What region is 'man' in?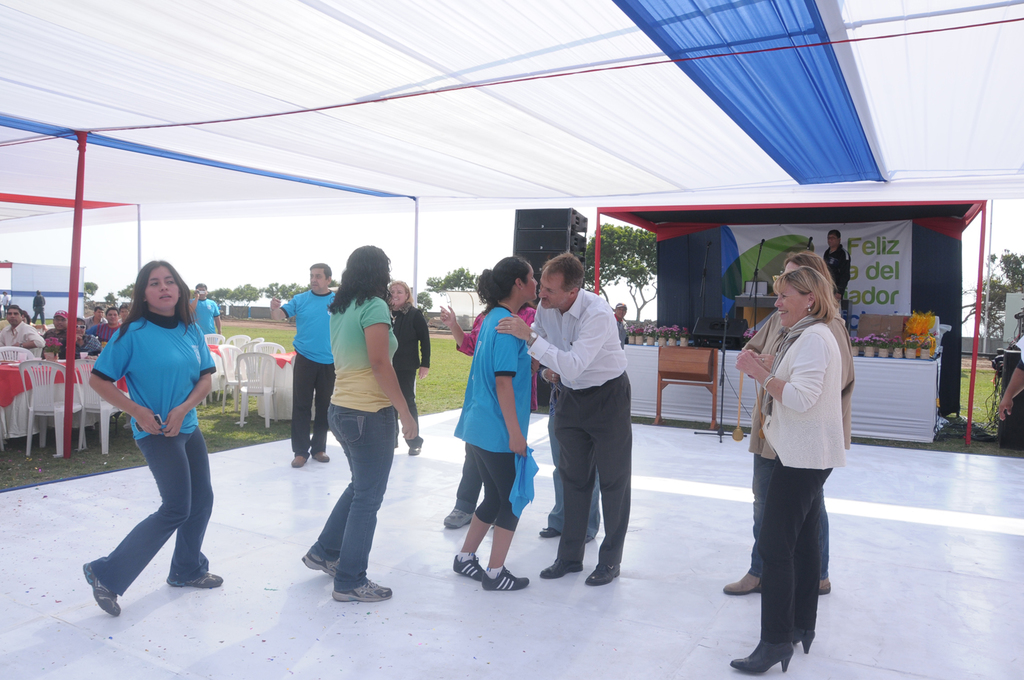
x1=117 y1=302 x2=128 y2=320.
